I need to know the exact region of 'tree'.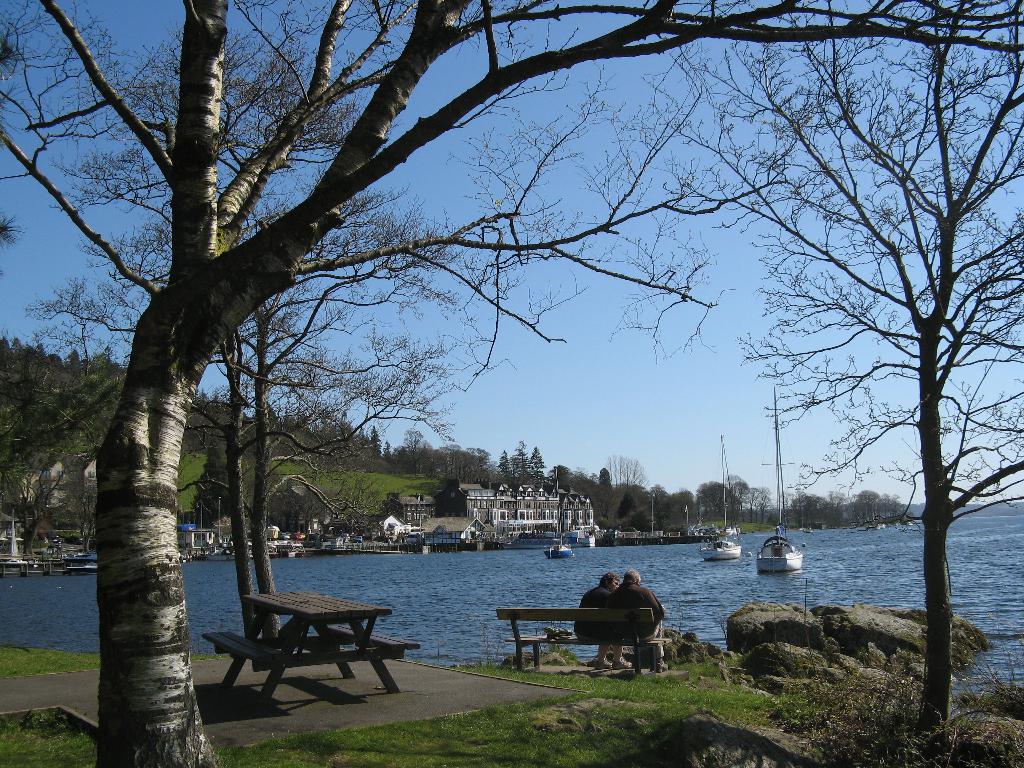
Region: left=381, top=421, right=446, bottom=486.
